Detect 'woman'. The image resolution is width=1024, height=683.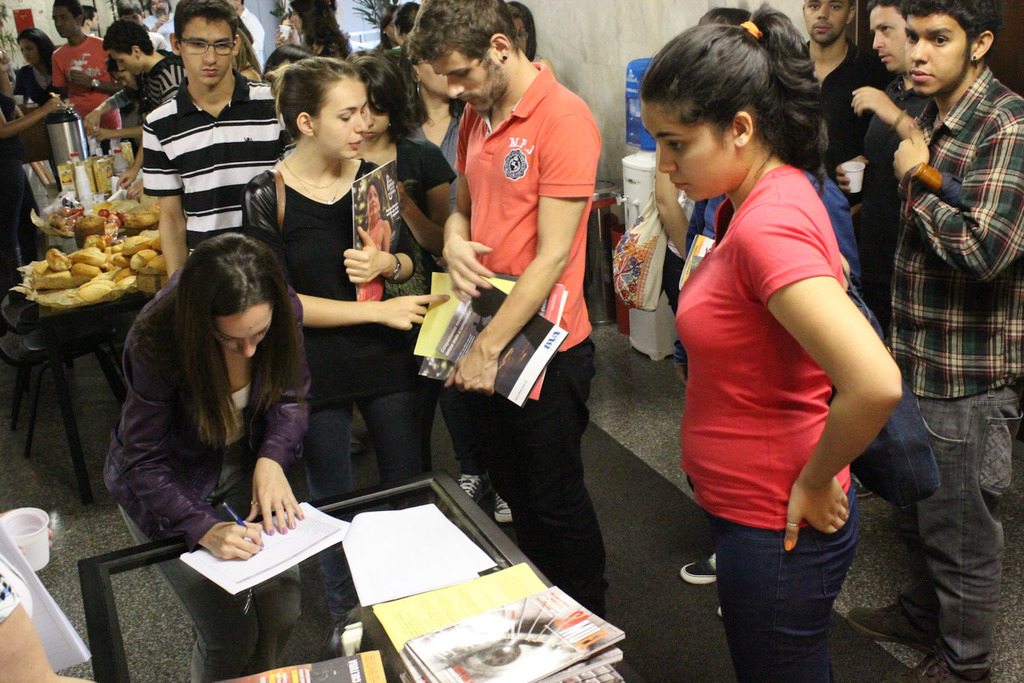
region(393, 26, 461, 167).
